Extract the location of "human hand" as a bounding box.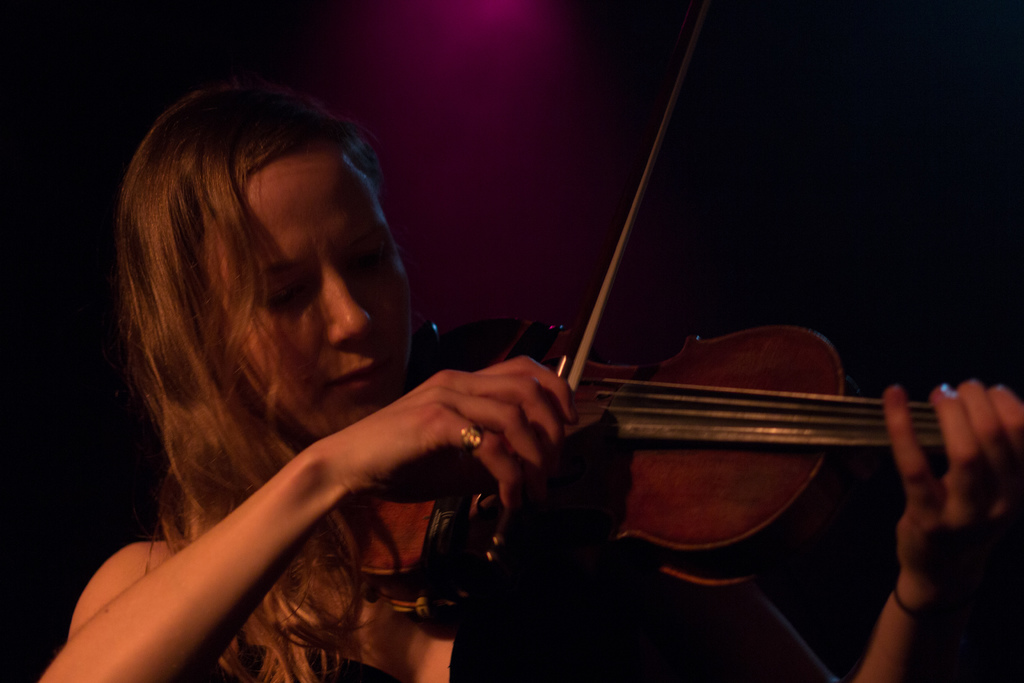
rect(883, 378, 1023, 593).
